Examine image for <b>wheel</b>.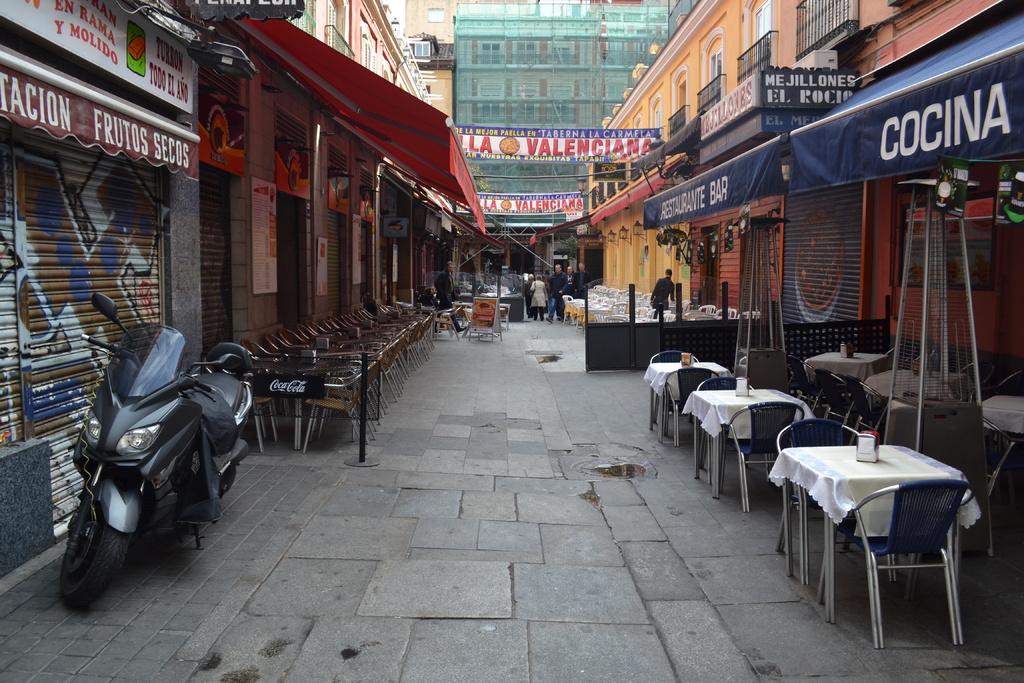
Examination result: bbox(67, 493, 116, 604).
